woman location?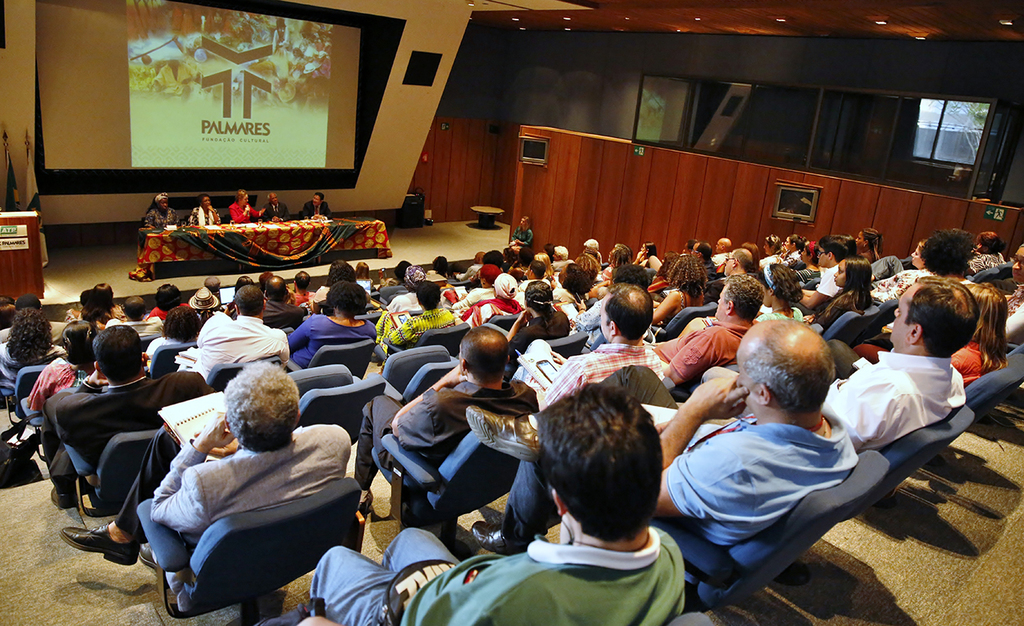
(785,235,807,263)
